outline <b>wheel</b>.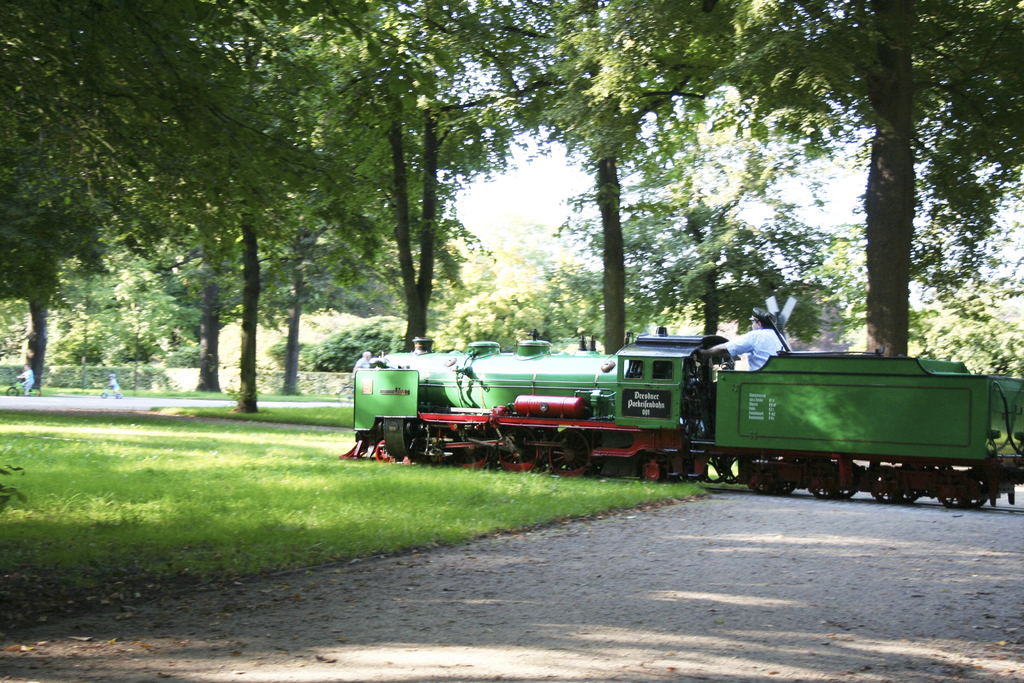
Outline: box=[640, 457, 668, 487].
